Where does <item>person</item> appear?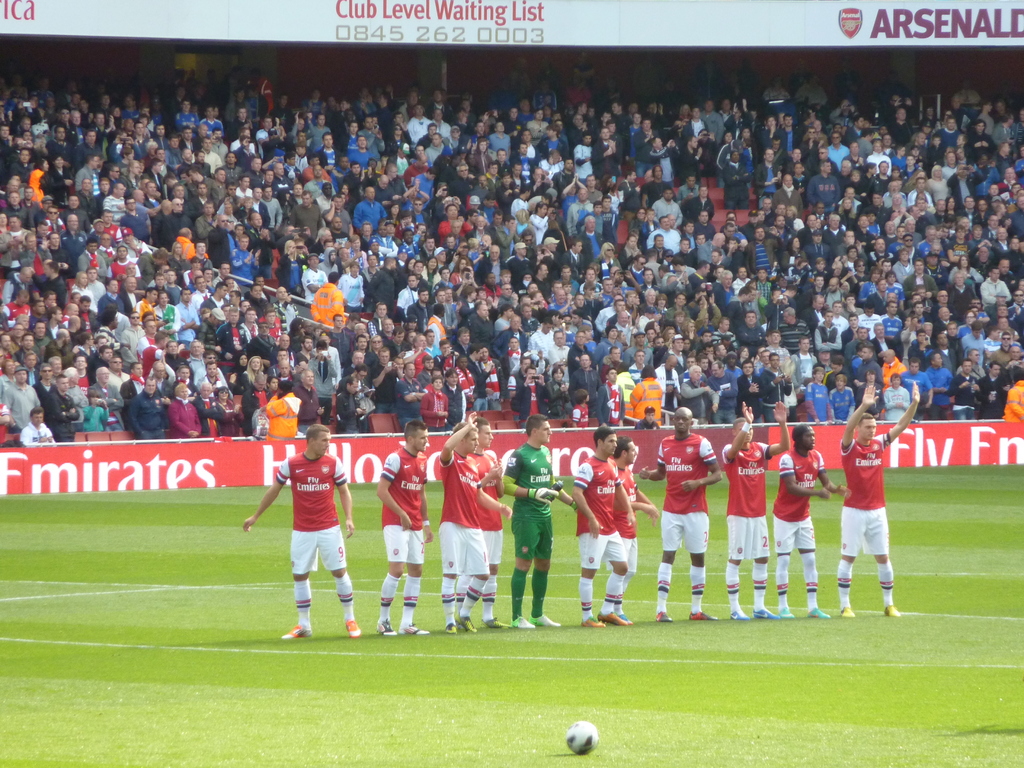
Appears at rect(927, 159, 944, 203).
